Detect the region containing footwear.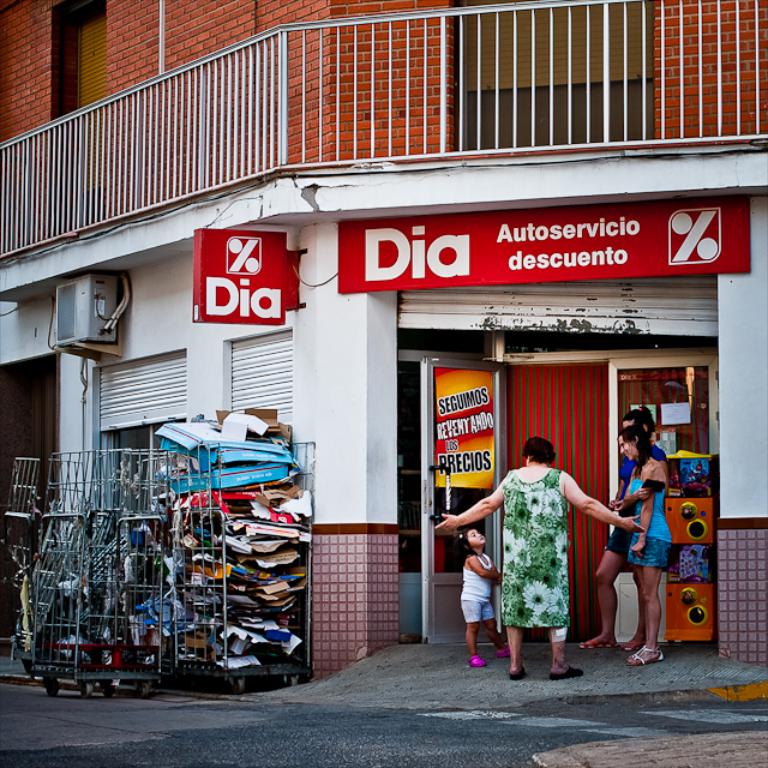
<bbox>504, 670, 529, 679</bbox>.
